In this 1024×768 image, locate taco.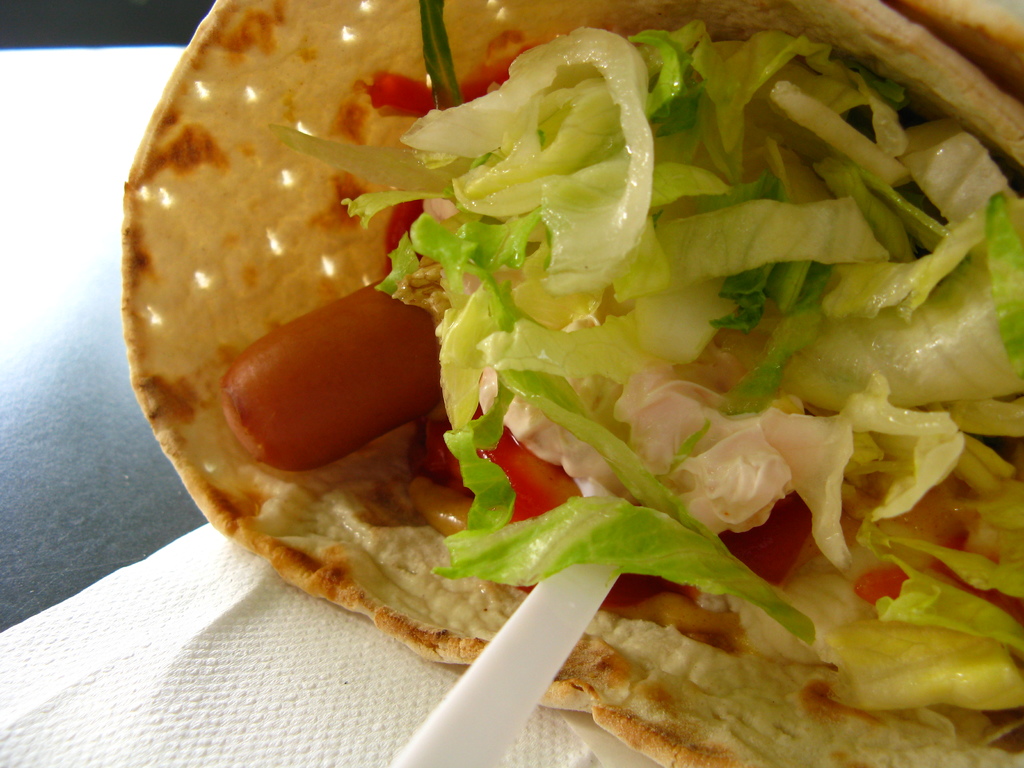
Bounding box: Rect(116, 0, 1023, 767).
